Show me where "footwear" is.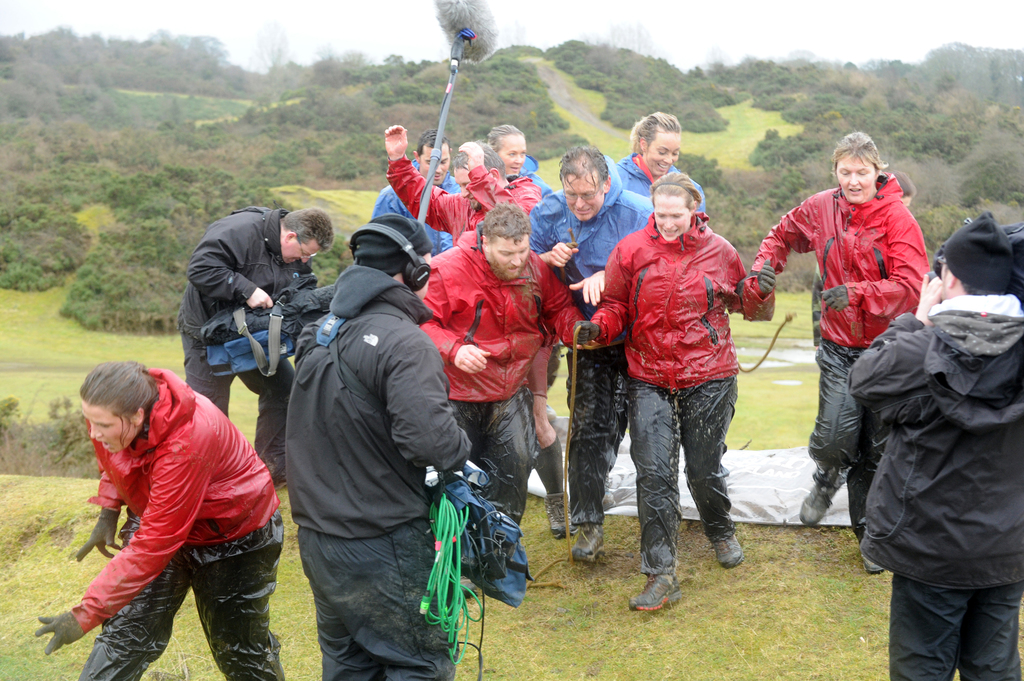
"footwear" is at (545,492,572,540).
